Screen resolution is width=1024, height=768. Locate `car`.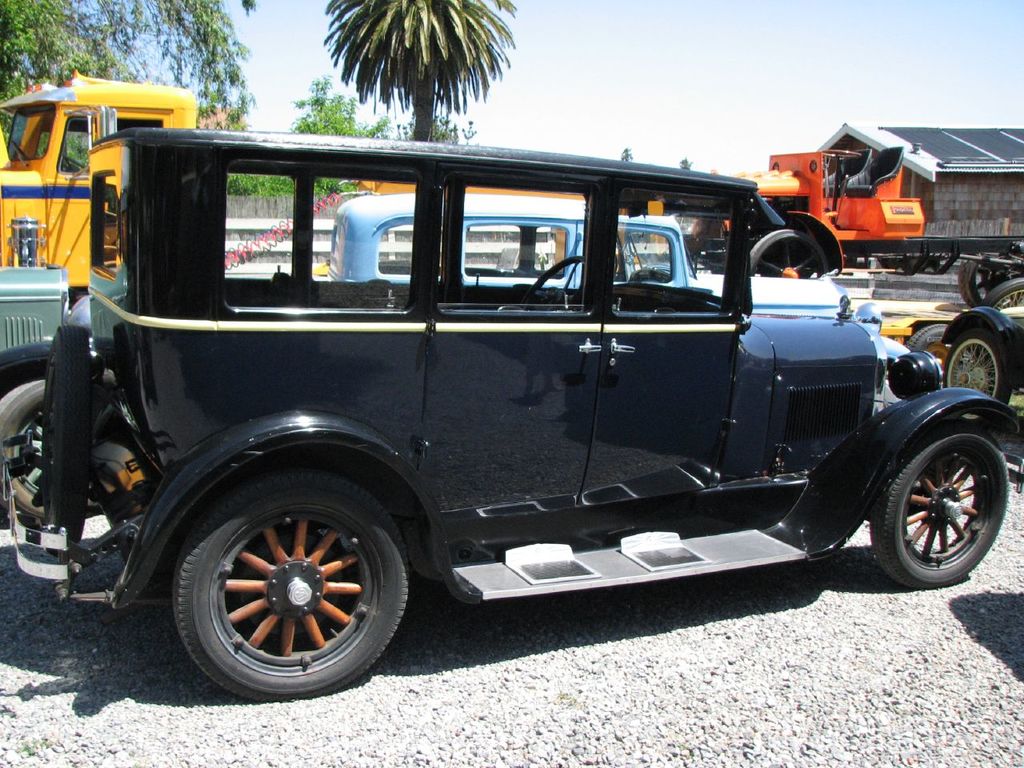
BBox(904, 308, 1023, 410).
